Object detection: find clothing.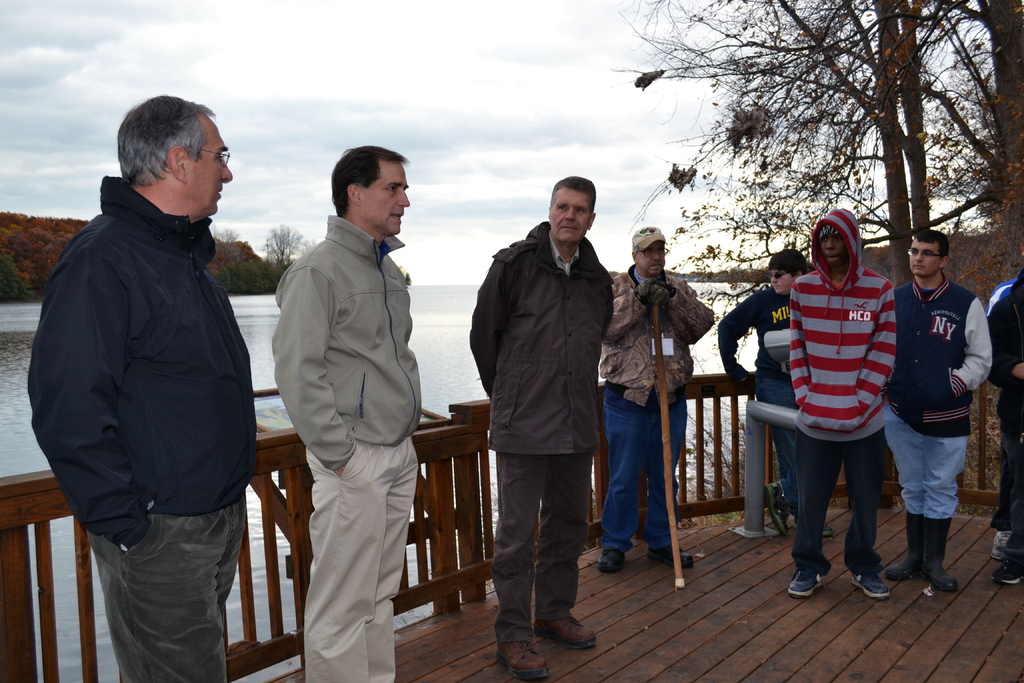
x1=12, y1=167, x2=253, y2=682.
